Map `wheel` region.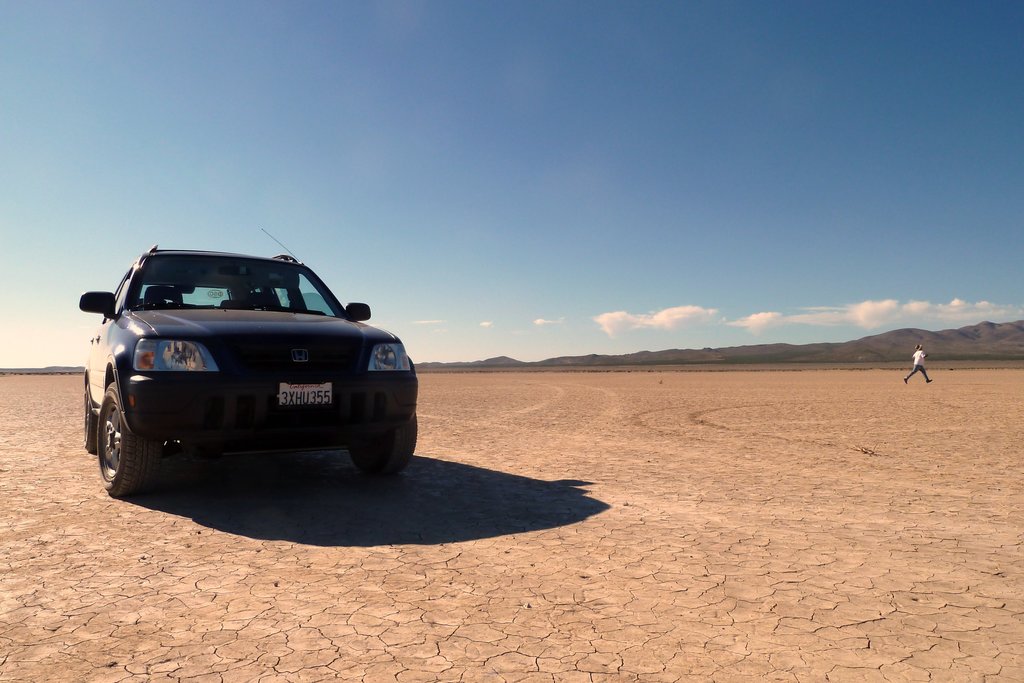
Mapped to bbox=[86, 387, 174, 491].
